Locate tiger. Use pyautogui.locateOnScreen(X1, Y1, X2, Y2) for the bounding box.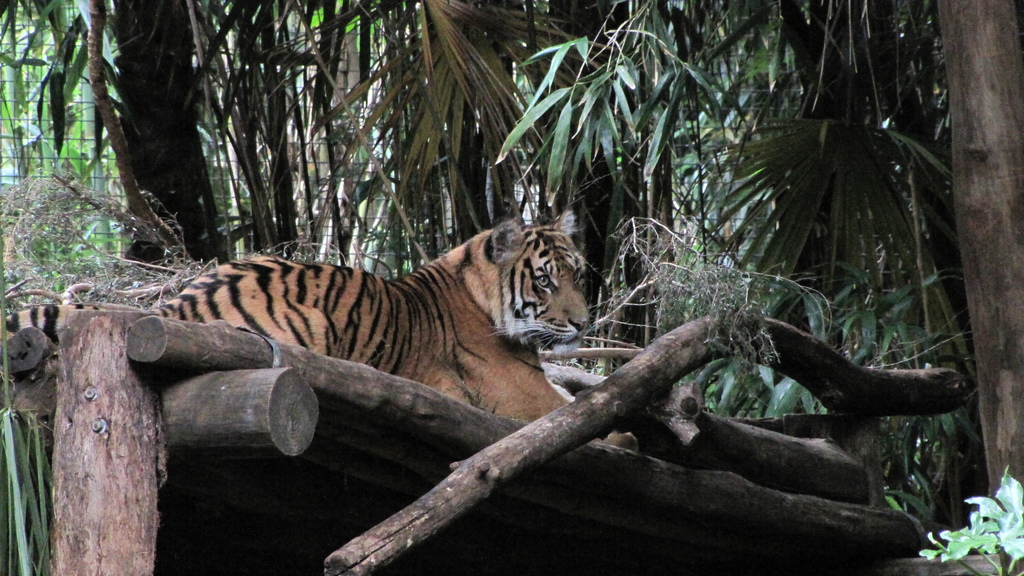
pyautogui.locateOnScreen(5, 207, 645, 454).
